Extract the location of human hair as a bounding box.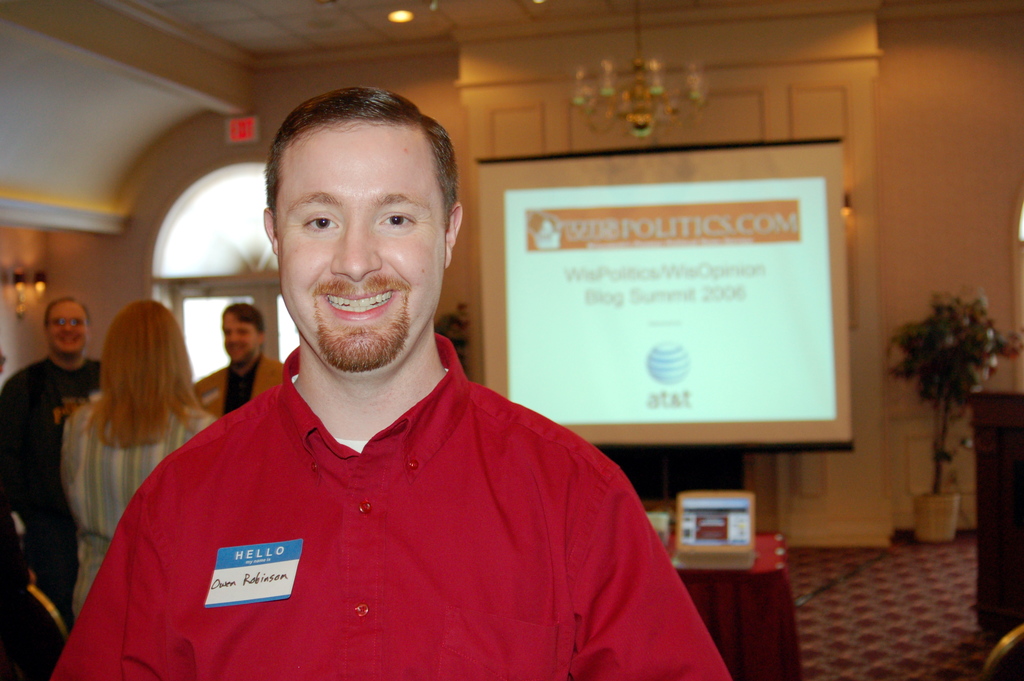
crop(85, 303, 193, 475).
